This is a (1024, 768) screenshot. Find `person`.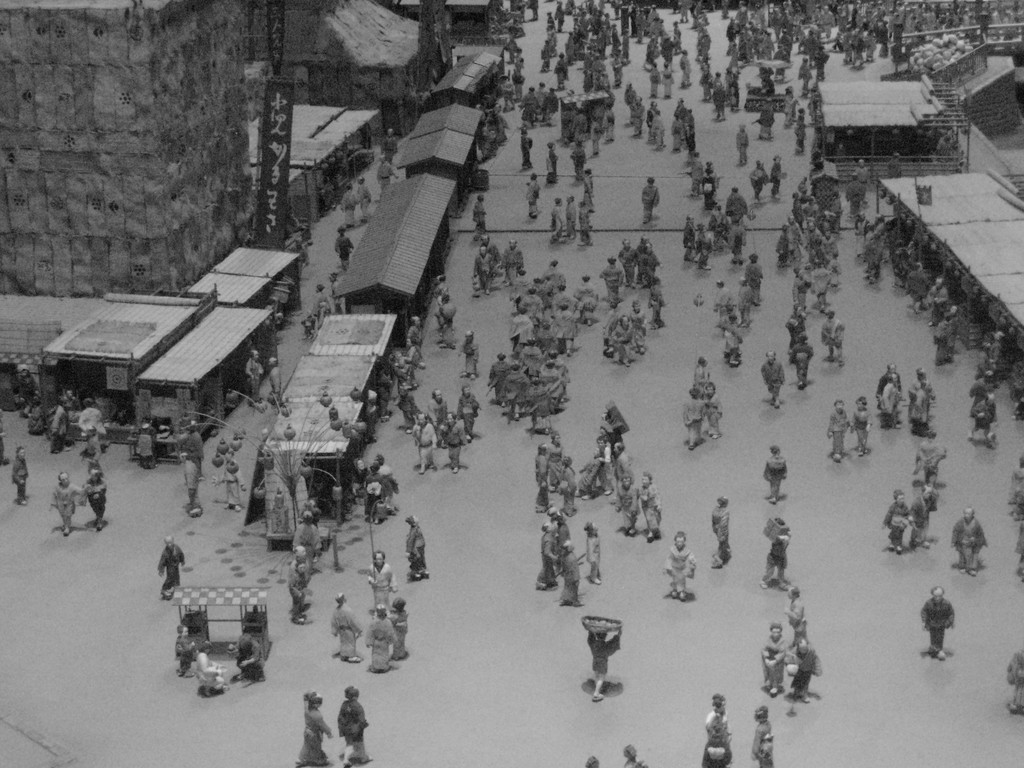
Bounding box: bbox=(366, 605, 397, 673).
